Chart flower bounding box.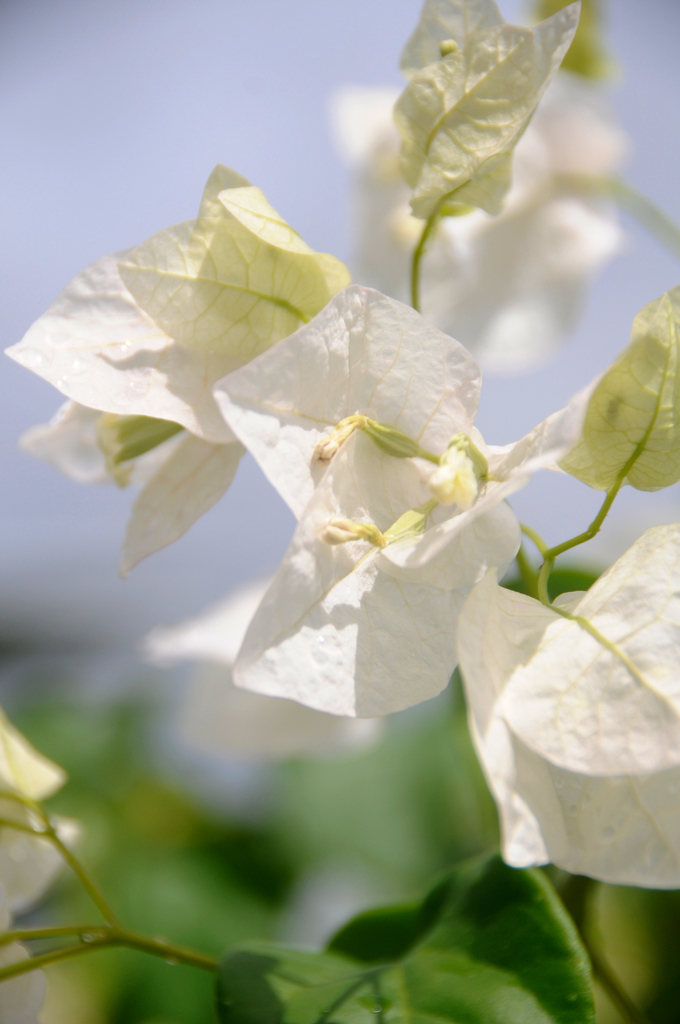
Charted: {"x1": 388, "y1": 0, "x2": 588, "y2": 226}.
